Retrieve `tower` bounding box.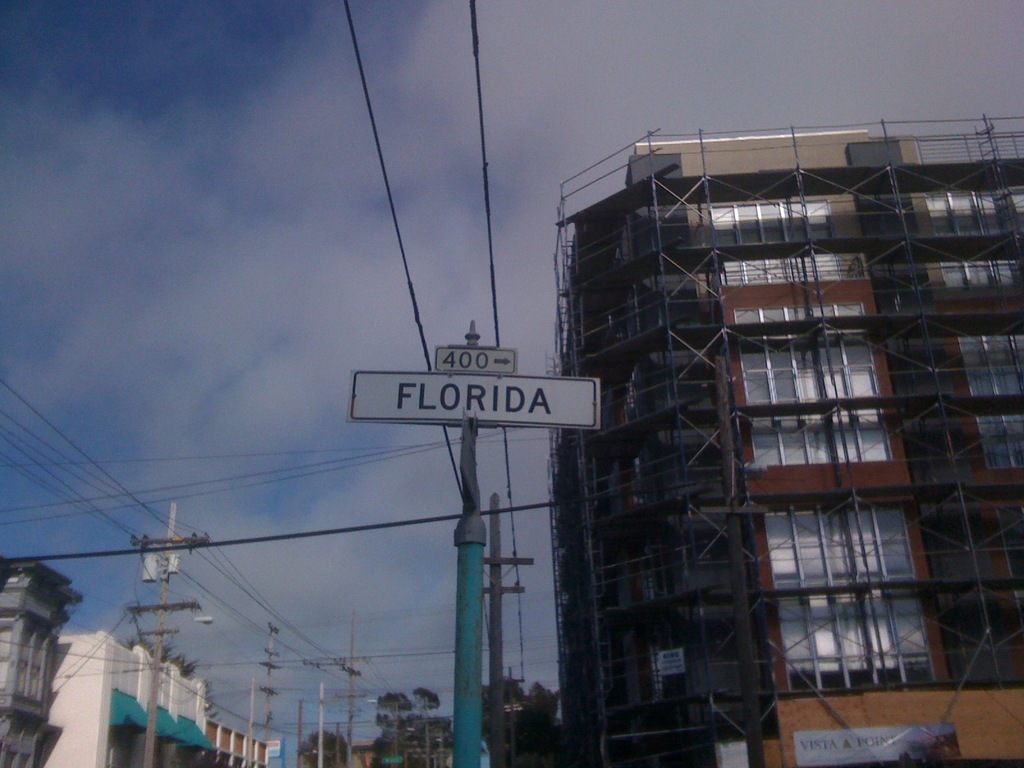
Bounding box: {"x1": 561, "y1": 142, "x2": 1023, "y2": 767}.
